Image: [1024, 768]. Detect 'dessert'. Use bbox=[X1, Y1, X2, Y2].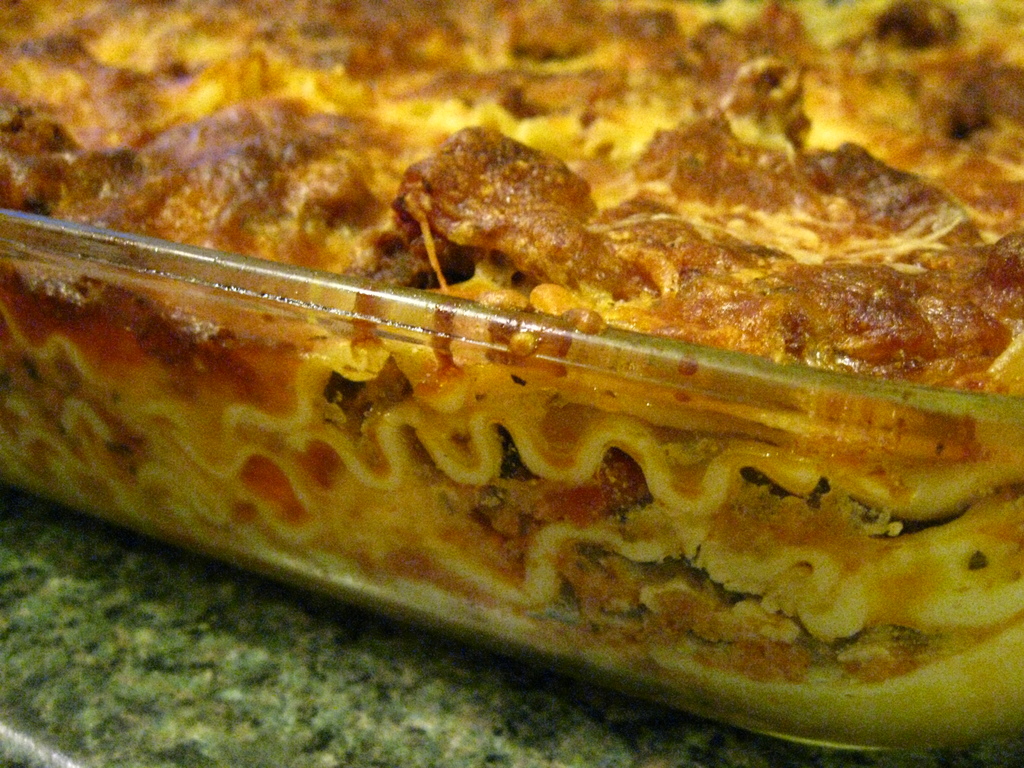
bbox=[1, 0, 1023, 748].
